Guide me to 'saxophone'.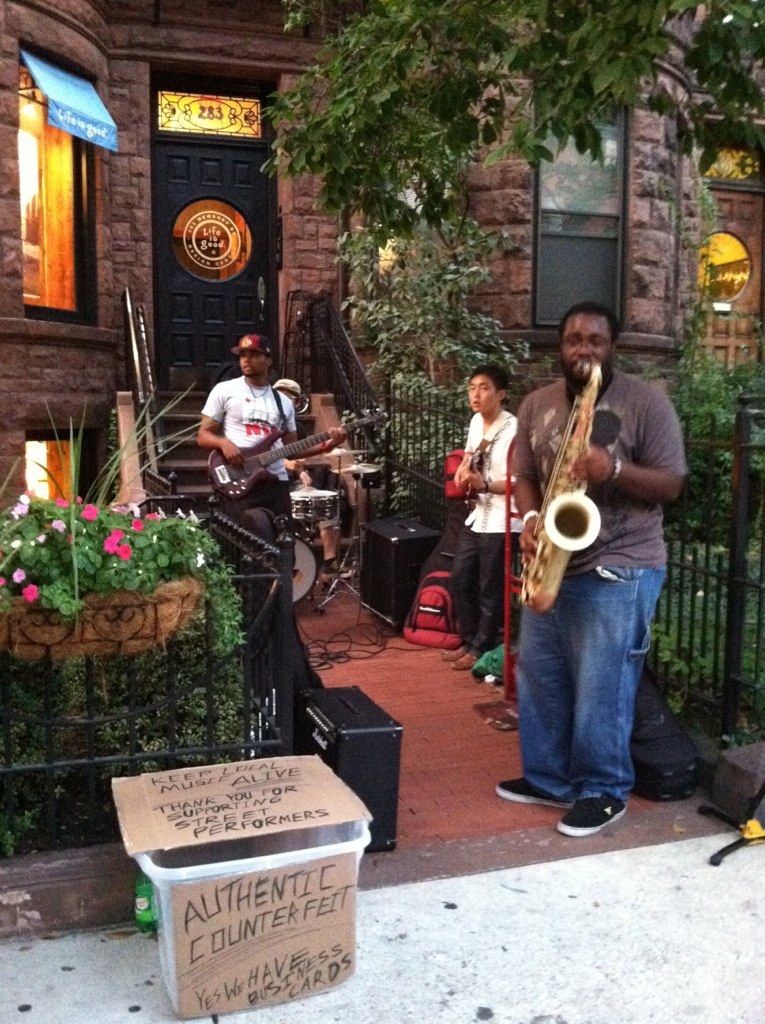
Guidance: [left=515, top=355, right=605, bottom=621].
